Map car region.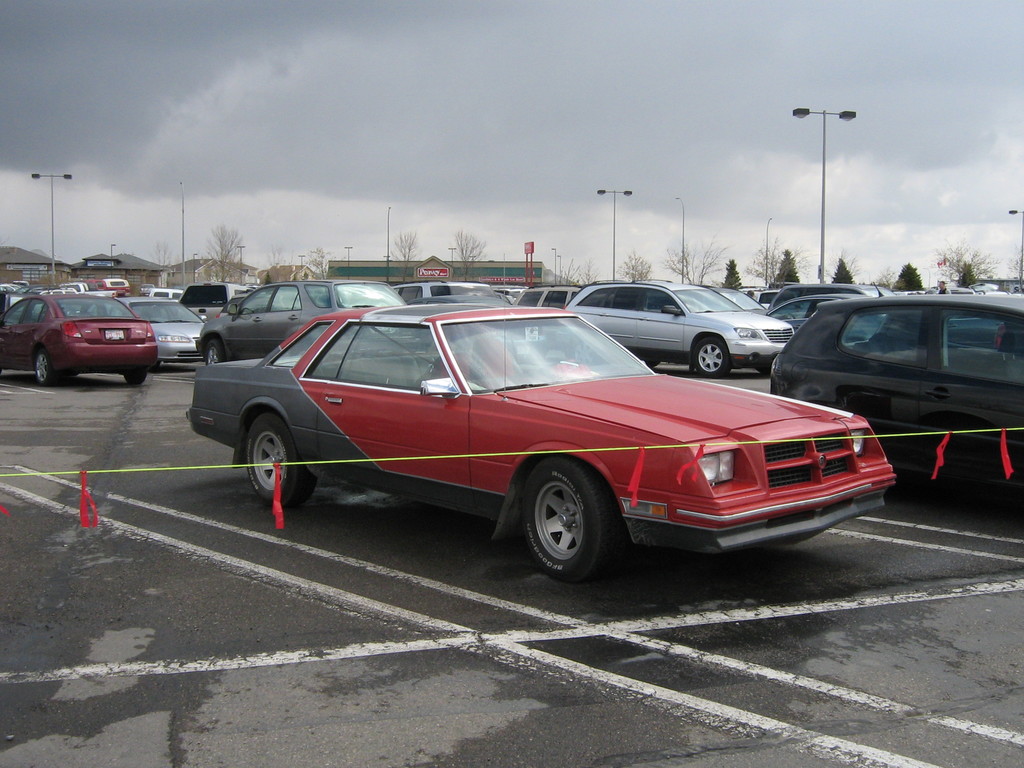
Mapped to (x1=0, y1=289, x2=164, y2=383).
